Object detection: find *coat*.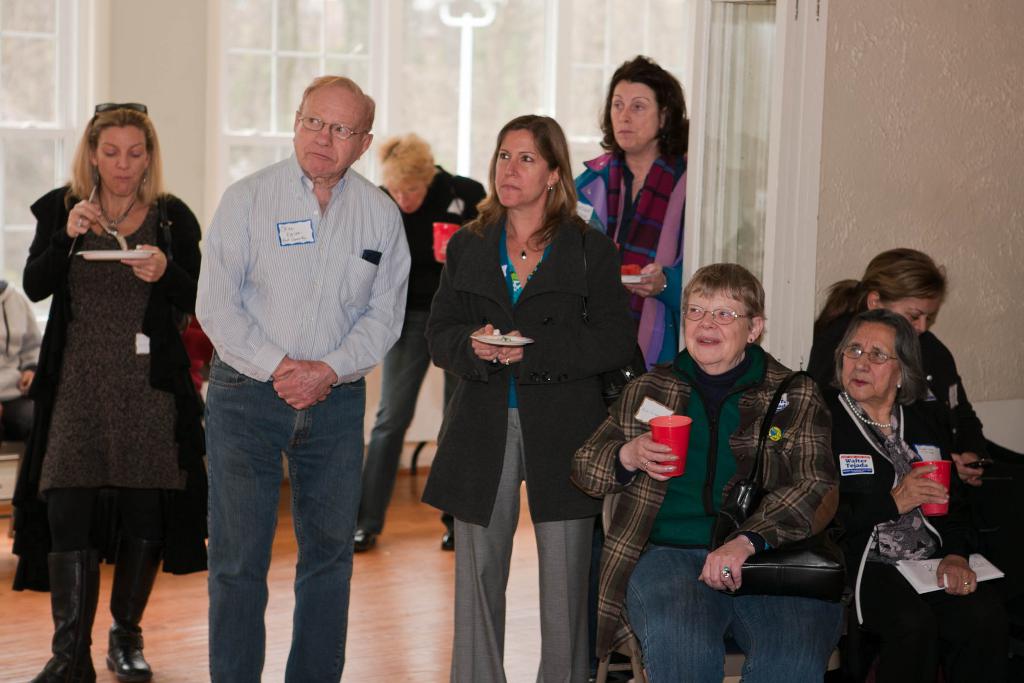
21, 149, 185, 540.
